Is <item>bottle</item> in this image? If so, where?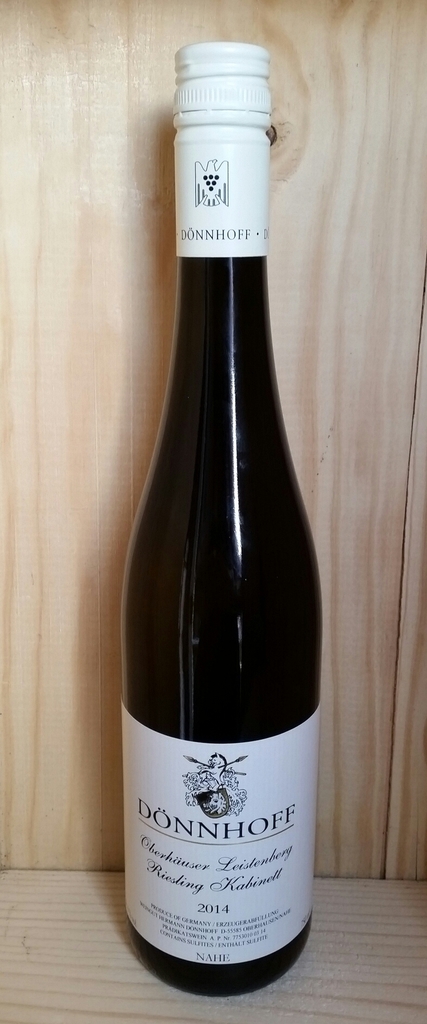
Yes, at select_region(119, 40, 327, 998).
